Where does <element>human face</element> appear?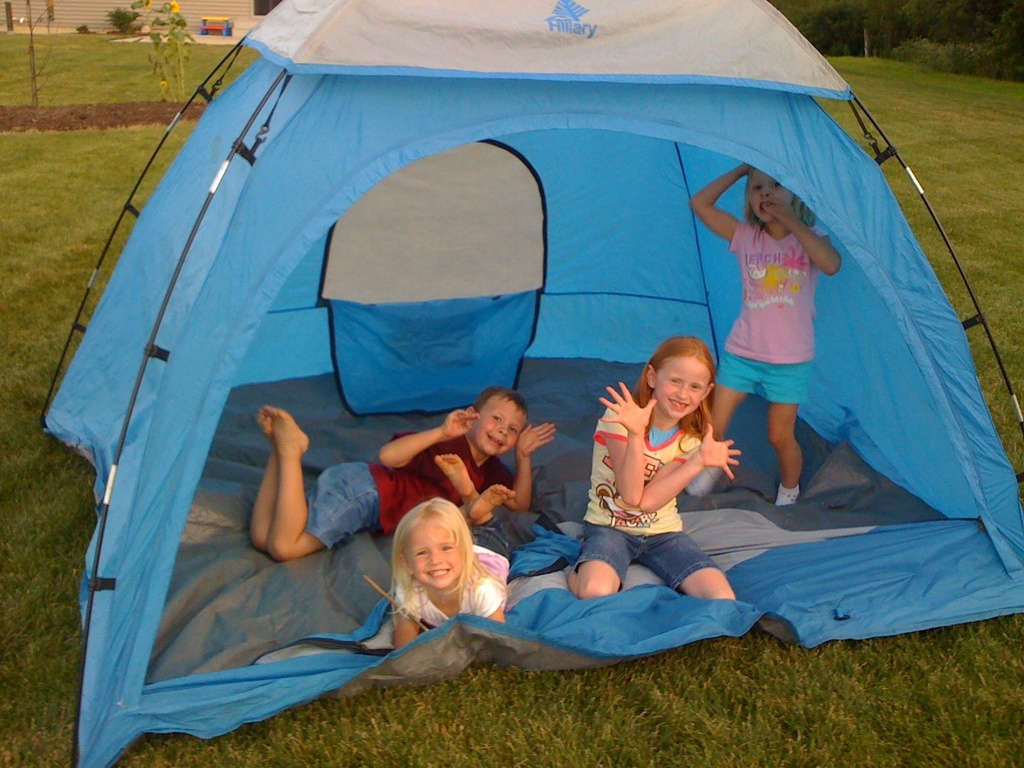
Appears at bbox=(656, 358, 709, 420).
